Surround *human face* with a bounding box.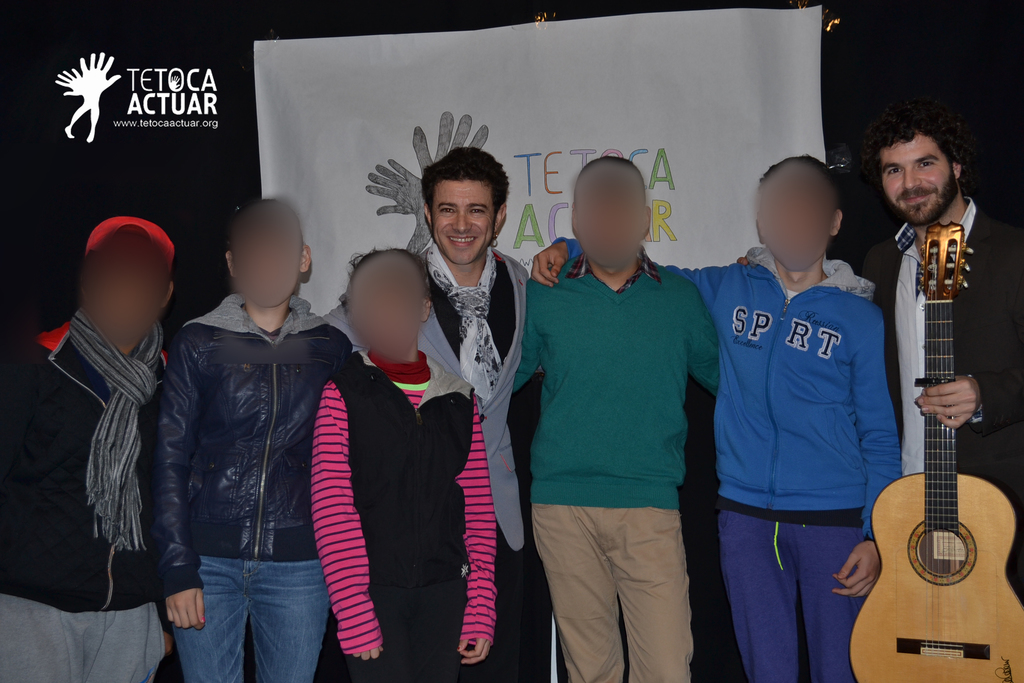
431, 183, 500, 269.
